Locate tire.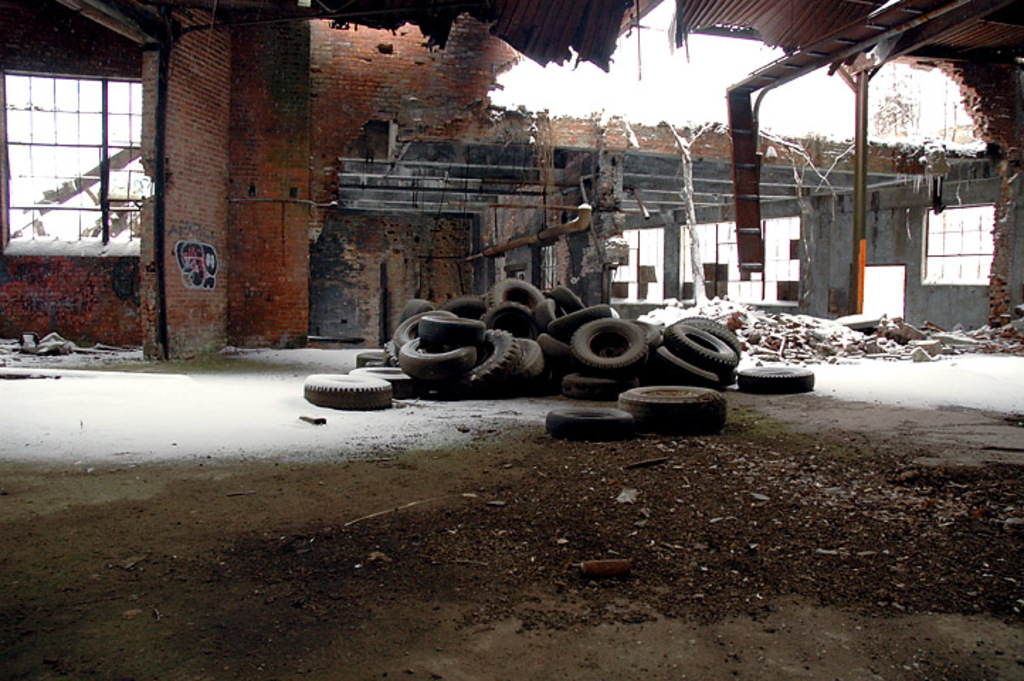
Bounding box: bbox(451, 325, 546, 389).
